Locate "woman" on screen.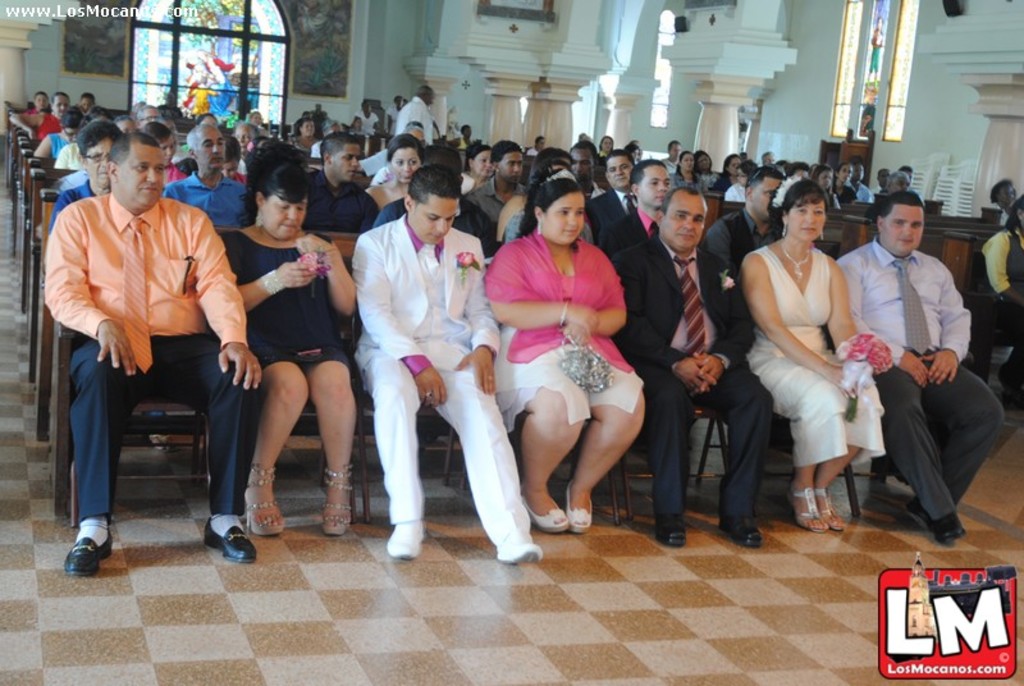
On screen at crop(502, 168, 595, 246).
